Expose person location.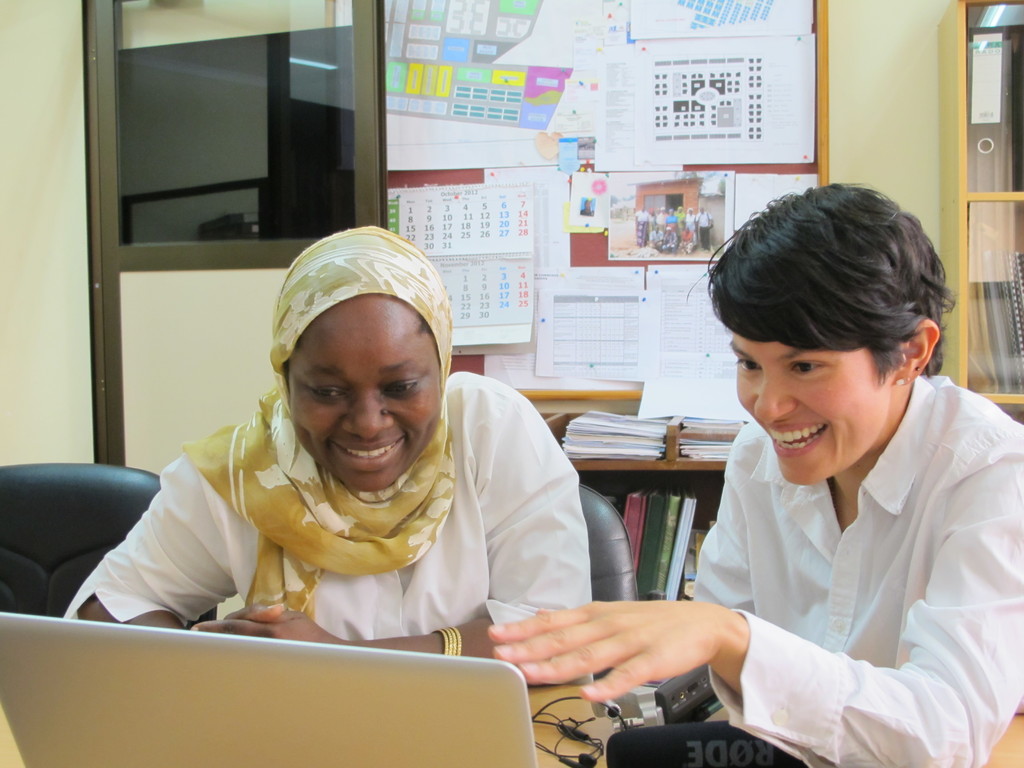
Exposed at region(62, 225, 590, 691).
